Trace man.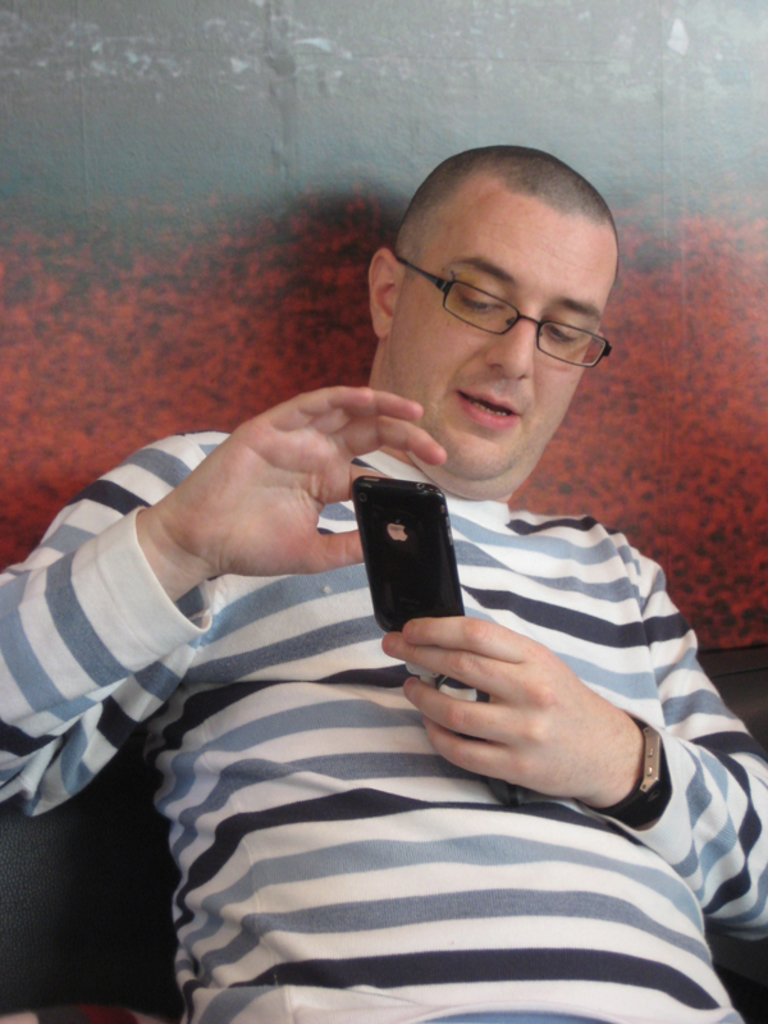
Traced to box=[47, 206, 767, 1000].
